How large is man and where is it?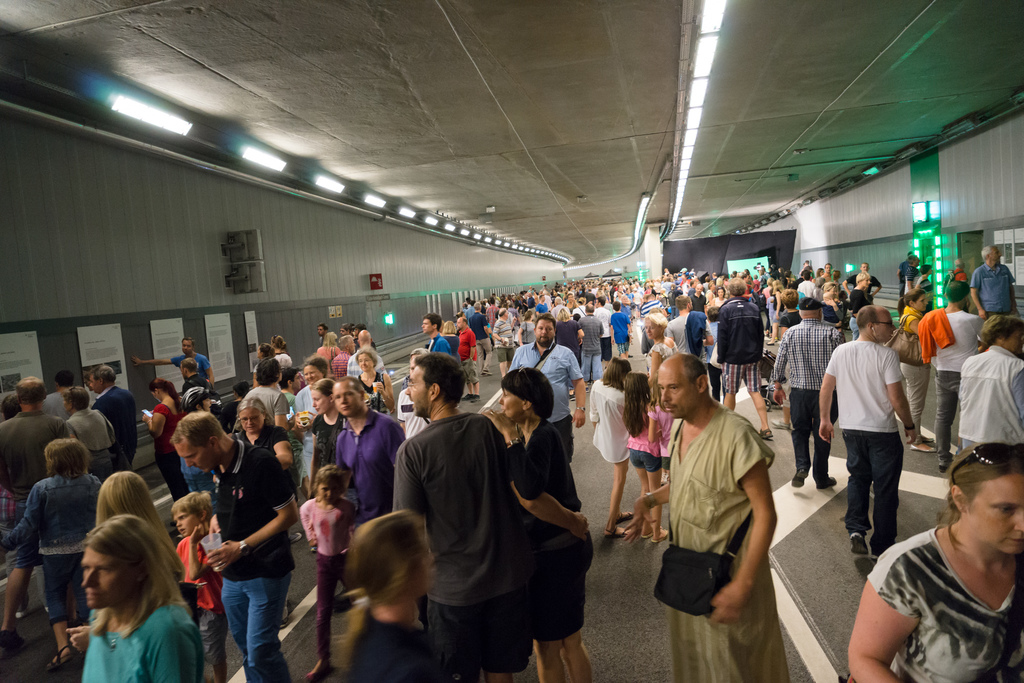
Bounding box: 0, 372, 69, 641.
